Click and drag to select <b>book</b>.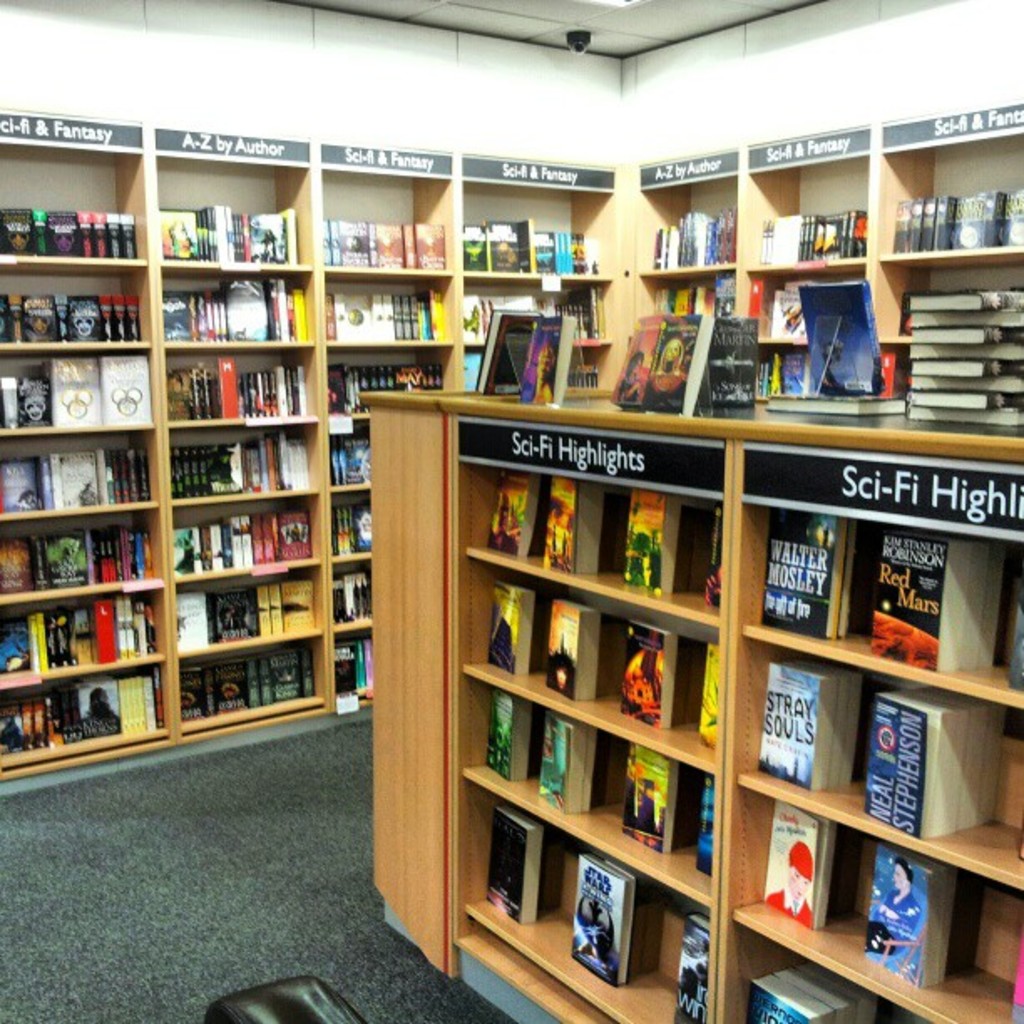
Selection: l=755, t=649, r=860, b=796.
